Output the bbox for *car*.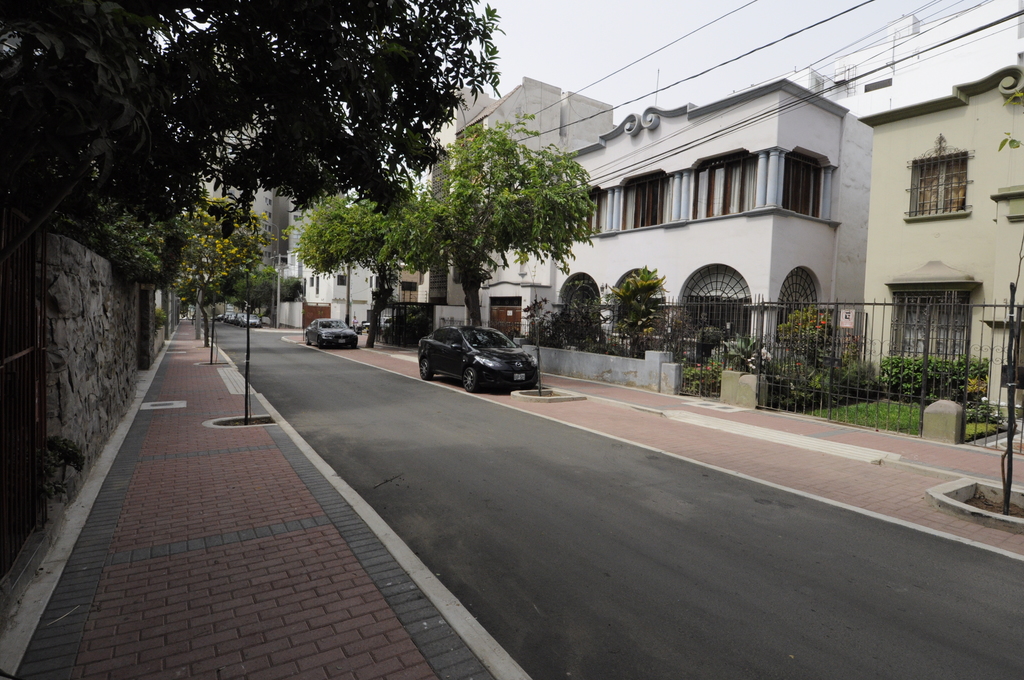
left=420, top=321, right=532, bottom=394.
